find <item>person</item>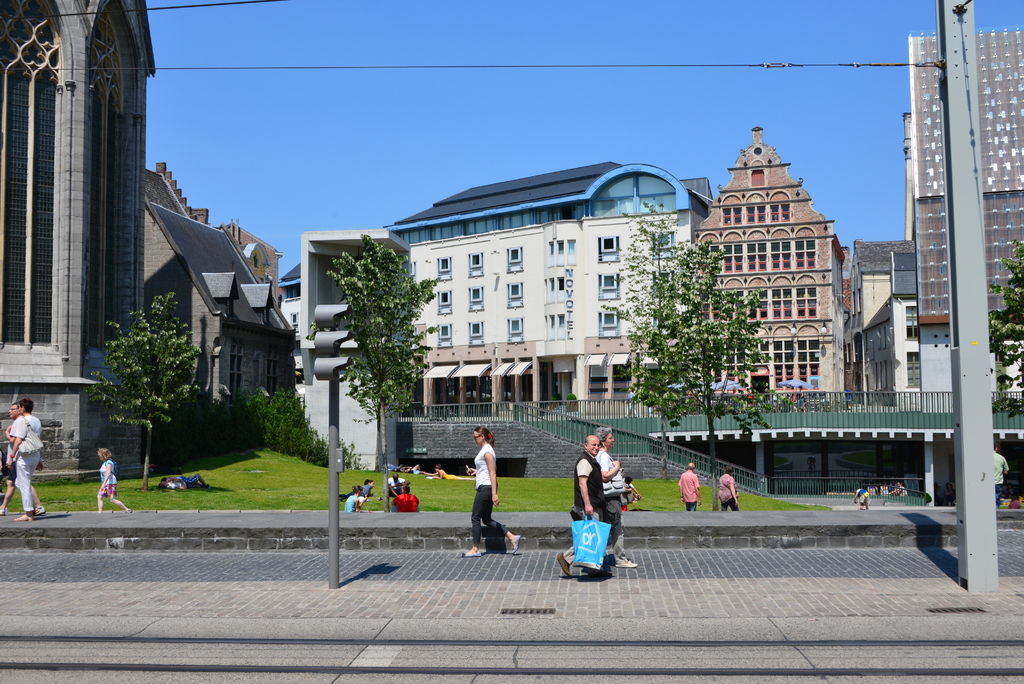
{"left": 387, "top": 469, "right": 409, "bottom": 490}
